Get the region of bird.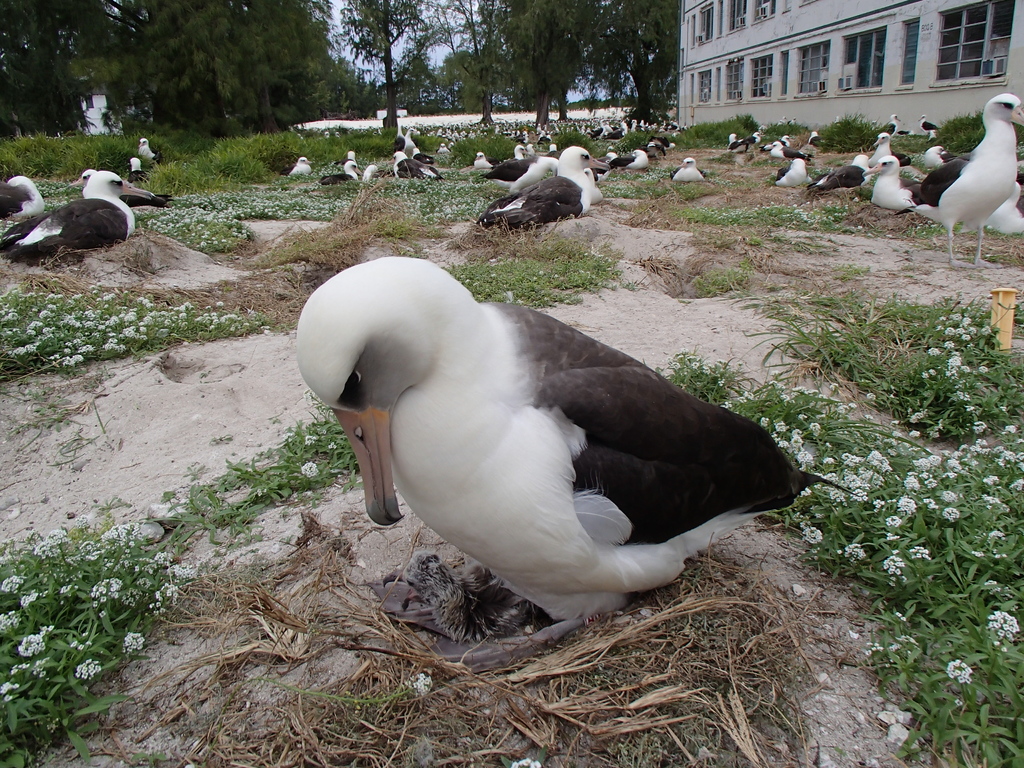
[left=918, top=145, right=961, bottom=168].
